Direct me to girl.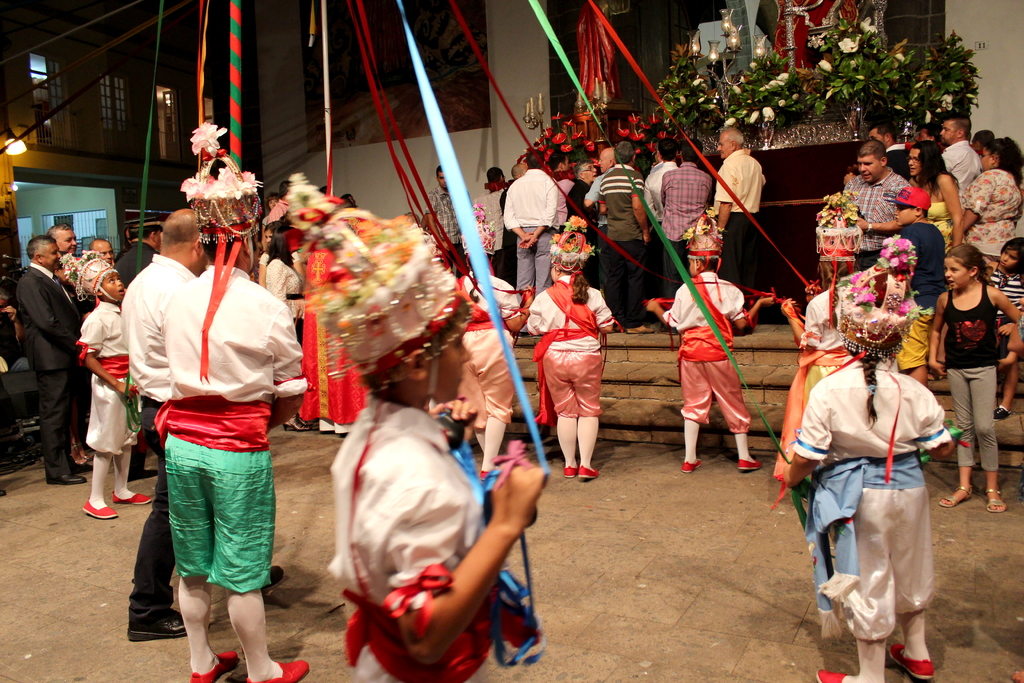
Direction: [769, 207, 887, 514].
